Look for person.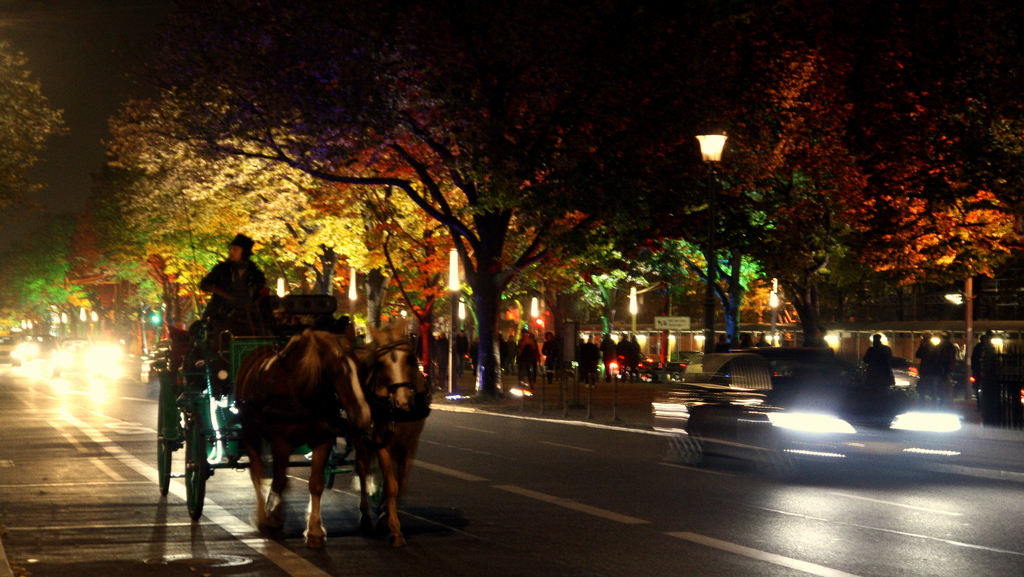
Found: x1=494 y1=319 x2=552 y2=377.
